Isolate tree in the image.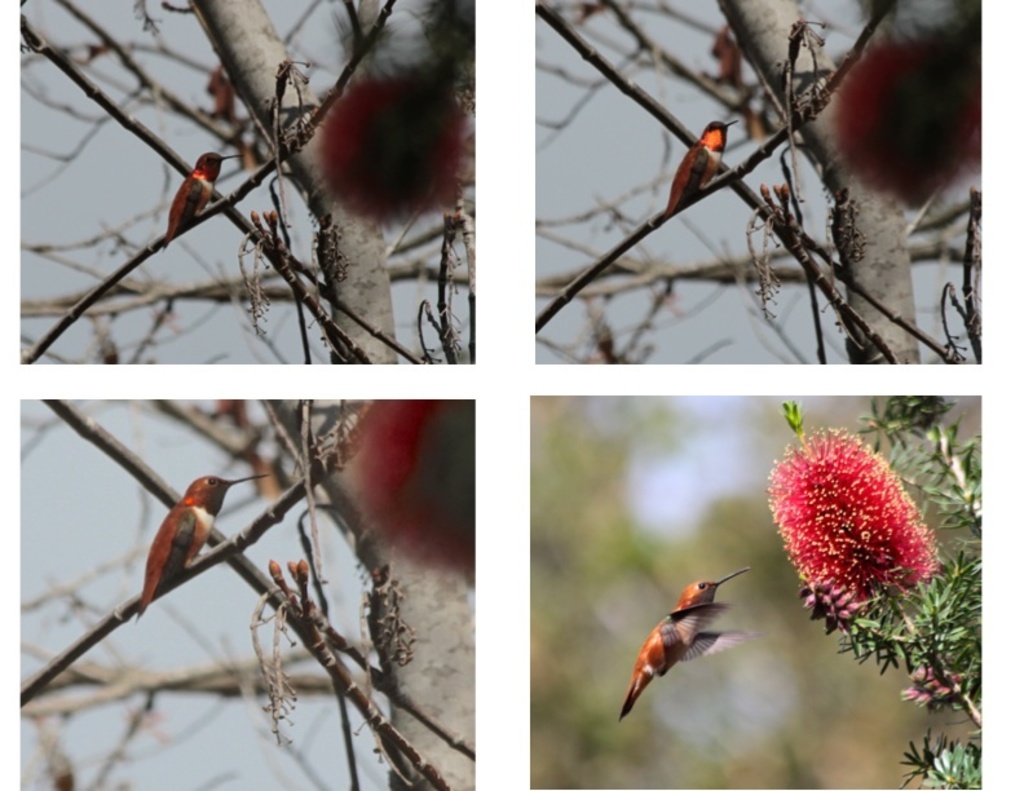
Isolated region: 534/0/983/364.
